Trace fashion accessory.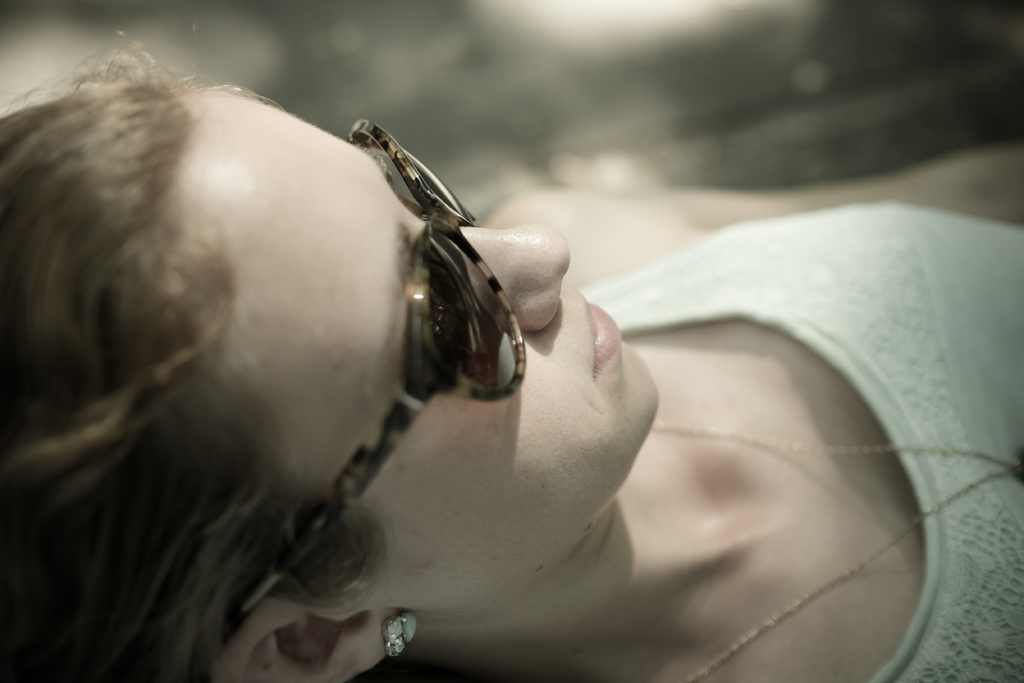
Traced to (x1=233, y1=119, x2=529, y2=629).
